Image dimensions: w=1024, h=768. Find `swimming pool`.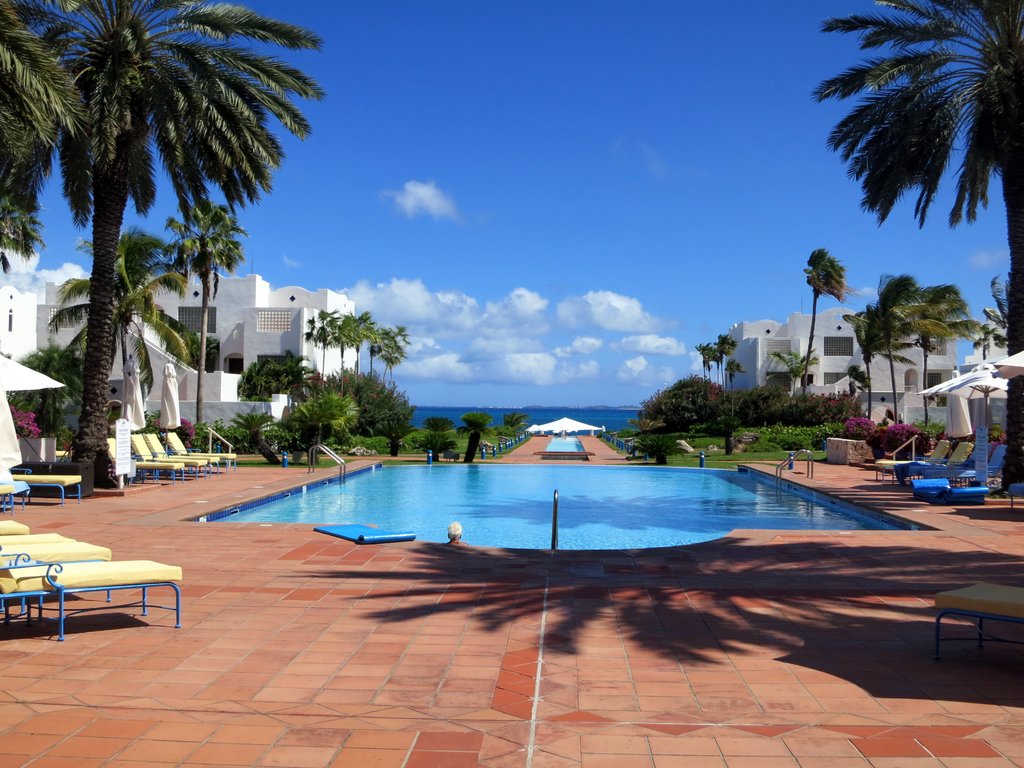
locate(182, 462, 938, 550).
